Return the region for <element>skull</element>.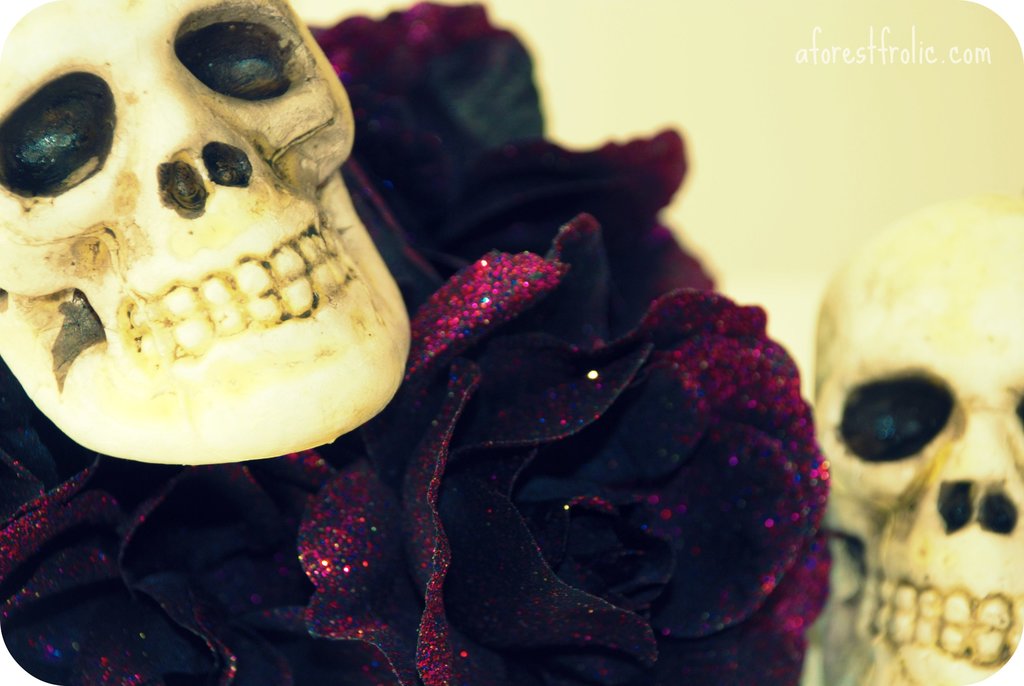
794 197 1023 685.
